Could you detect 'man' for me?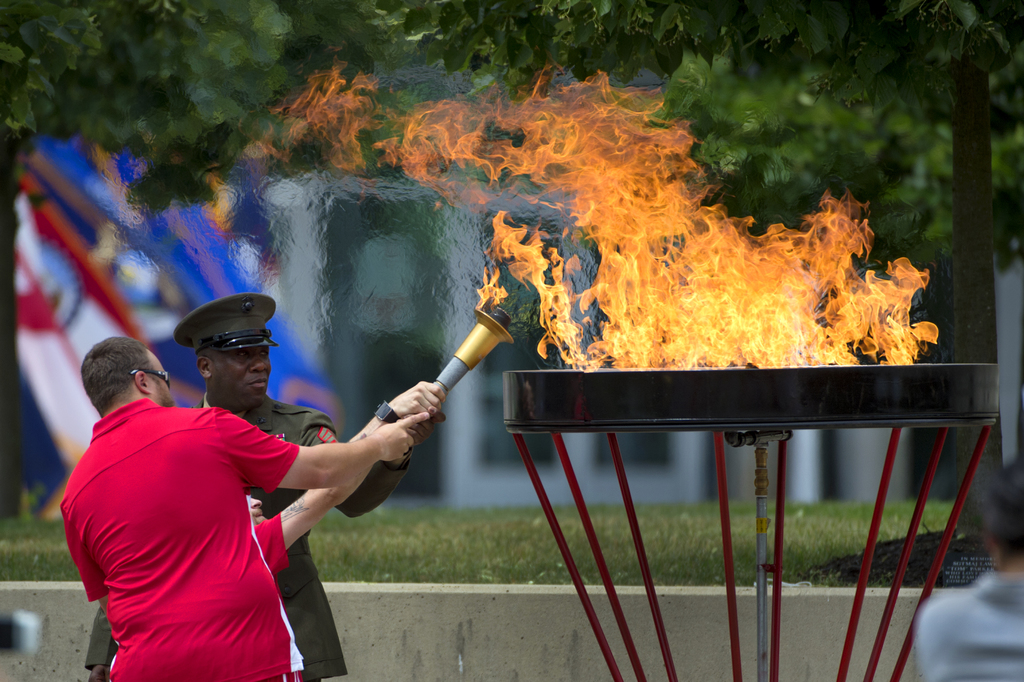
Detection result: 56:340:427:681.
